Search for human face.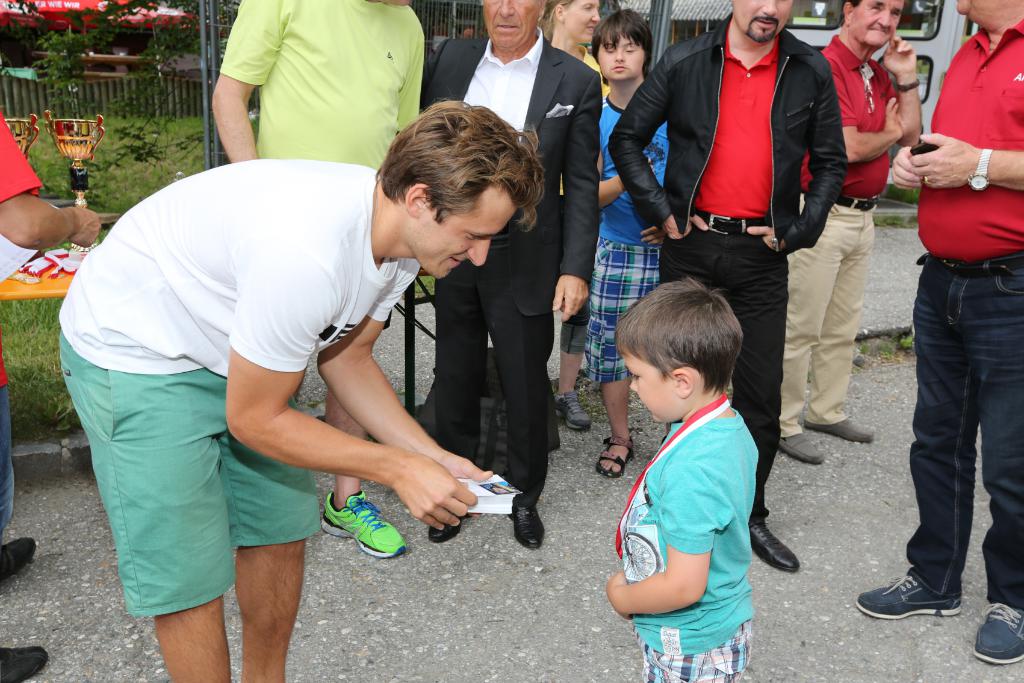
Found at bbox=[853, 0, 902, 45].
